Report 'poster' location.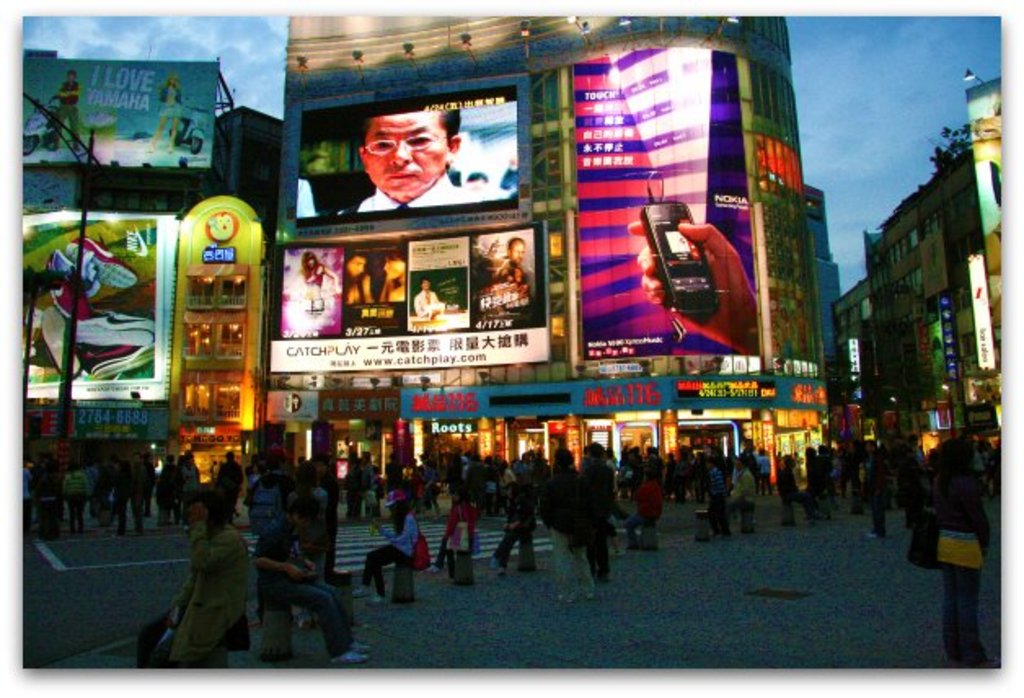
Report: x1=567, y1=47, x2=761, y2=360.
